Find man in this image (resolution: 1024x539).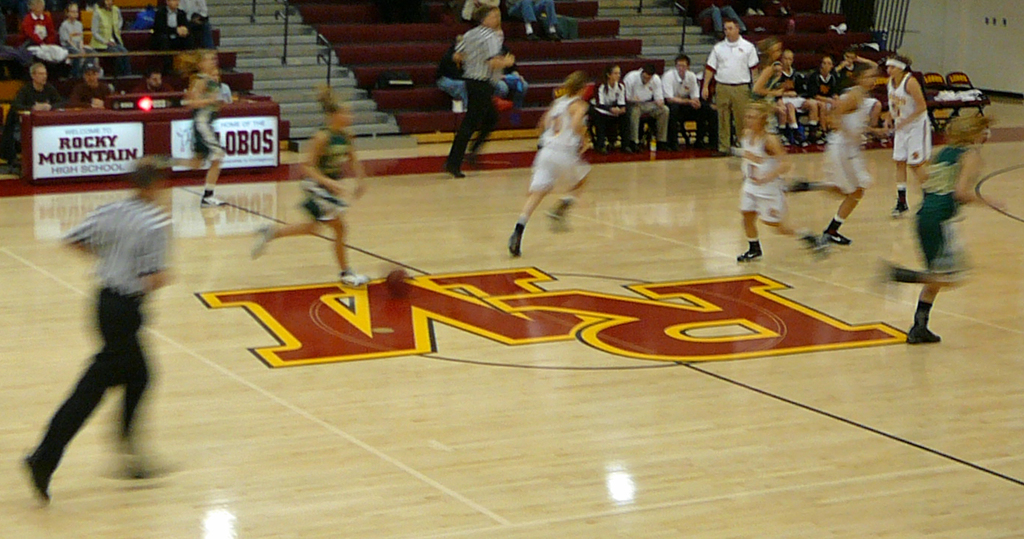
box(627, 64, 680, 159).
